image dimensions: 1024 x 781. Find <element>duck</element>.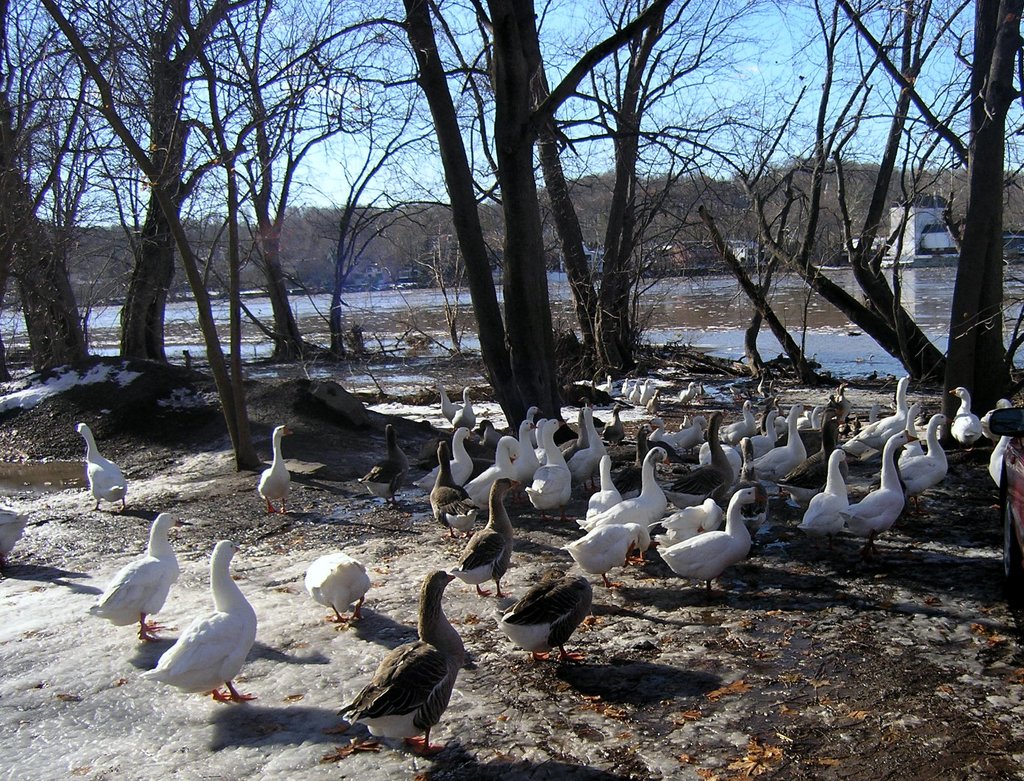
[left=74, top=422, right=132, bottom=511].
